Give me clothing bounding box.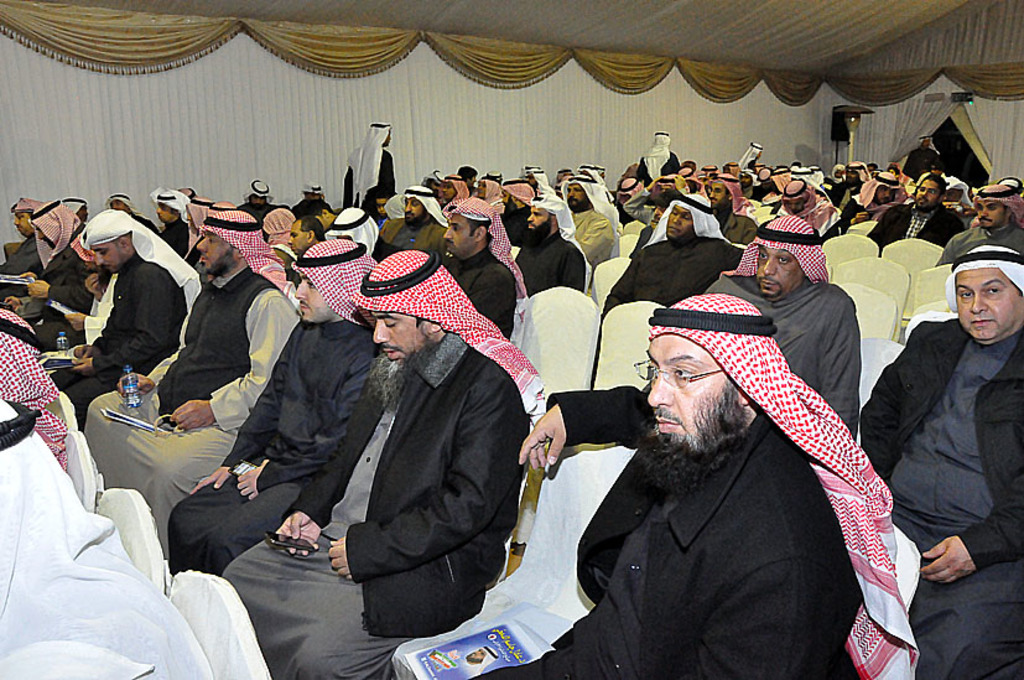
pyautogui.locateOnScreen(204, 266, 552, 654).
